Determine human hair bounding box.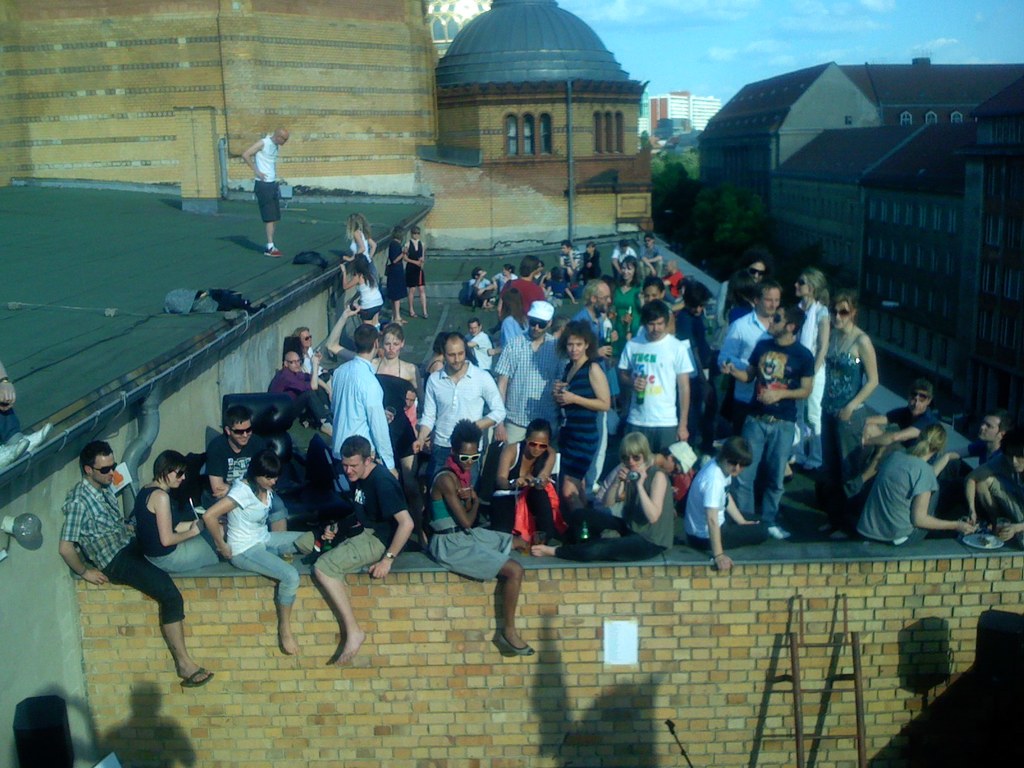
Determined: bbox=(736, 253, 774, 274).
